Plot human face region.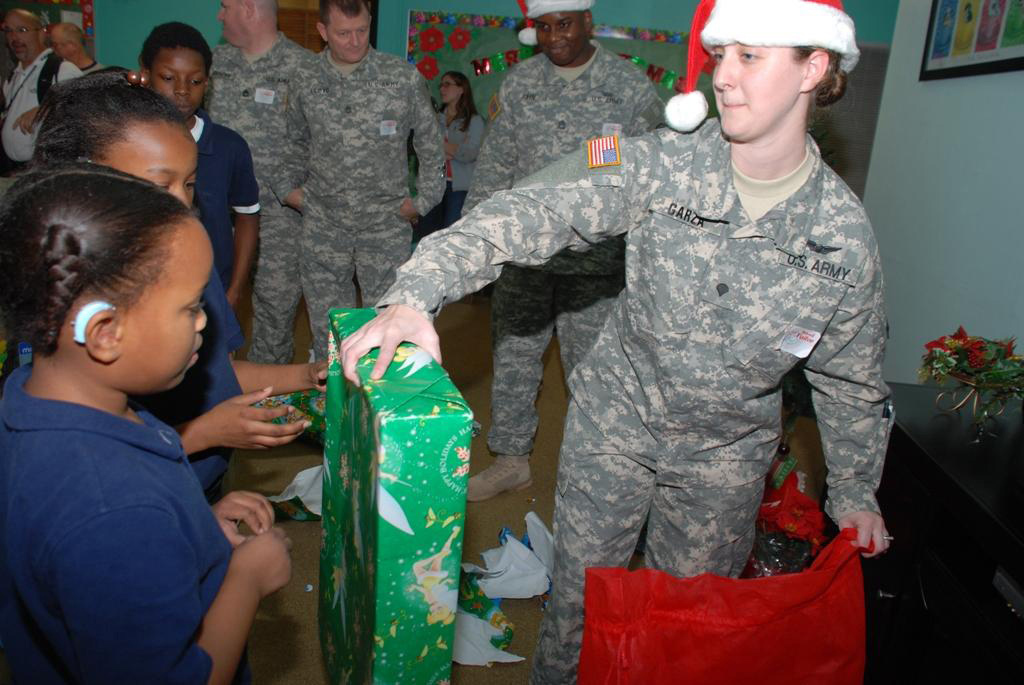
Plotted at BBox(533, 6, 588, 67).
